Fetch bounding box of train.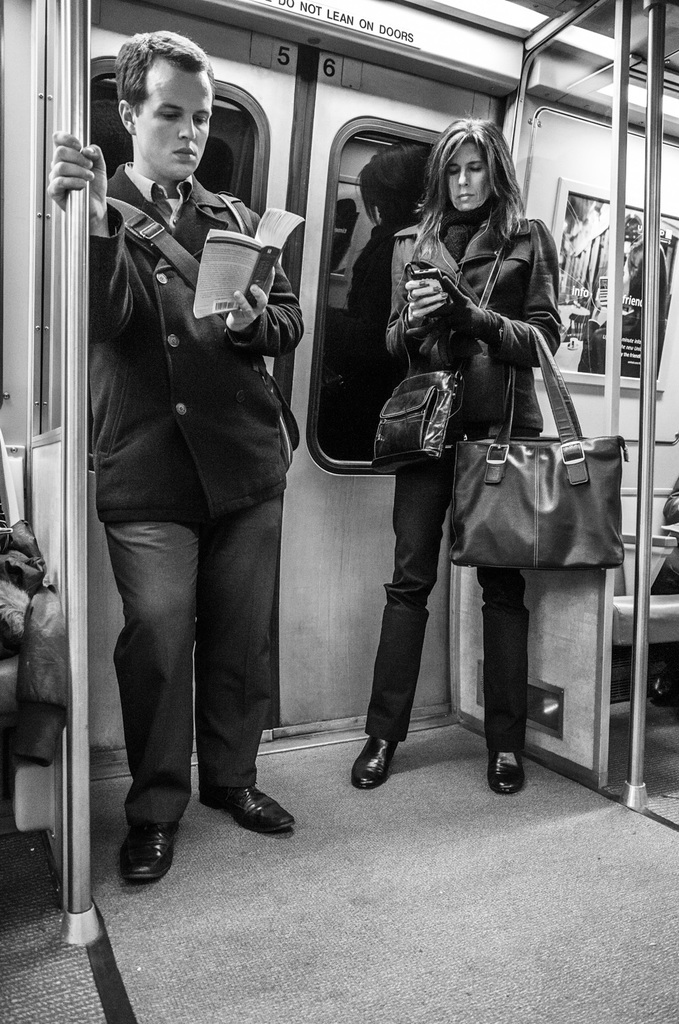
Bbox: 0 0 678 1023.
